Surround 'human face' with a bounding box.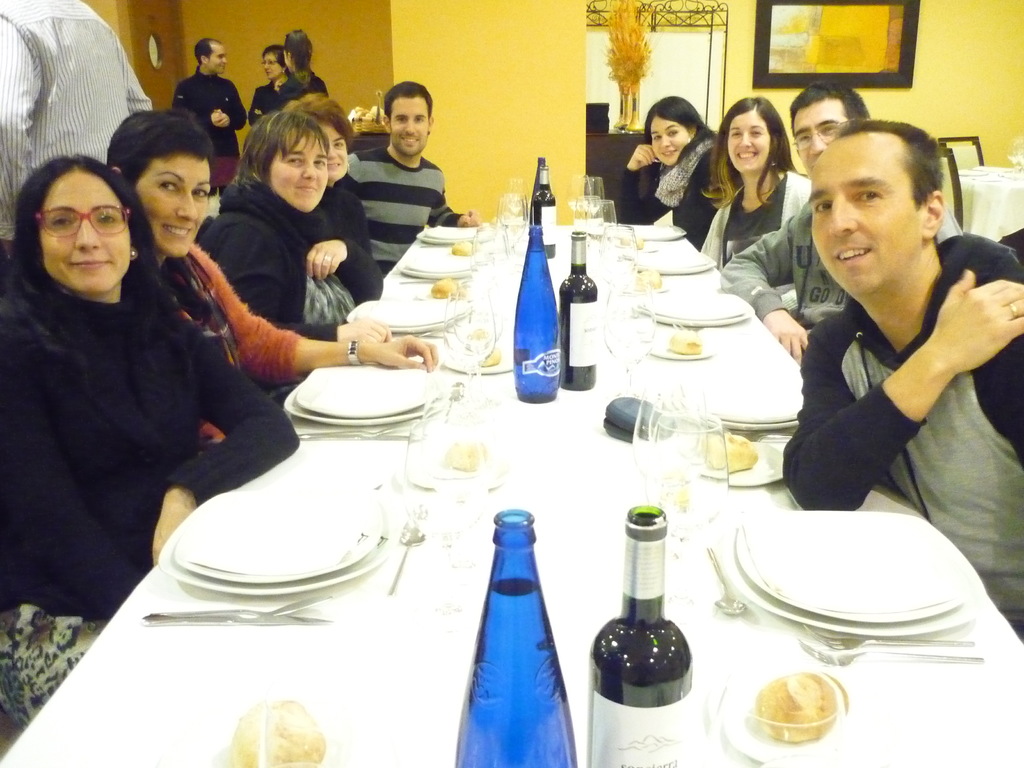
[136, 154, 207, 259].
